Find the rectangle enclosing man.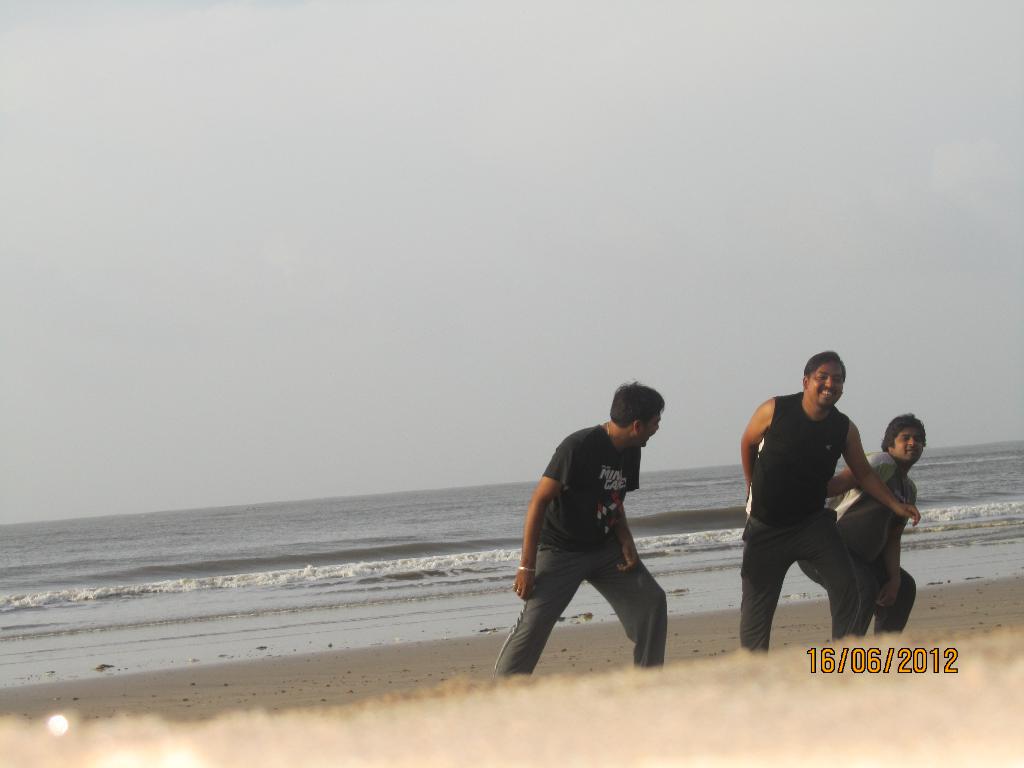
(485,374,692,685).
